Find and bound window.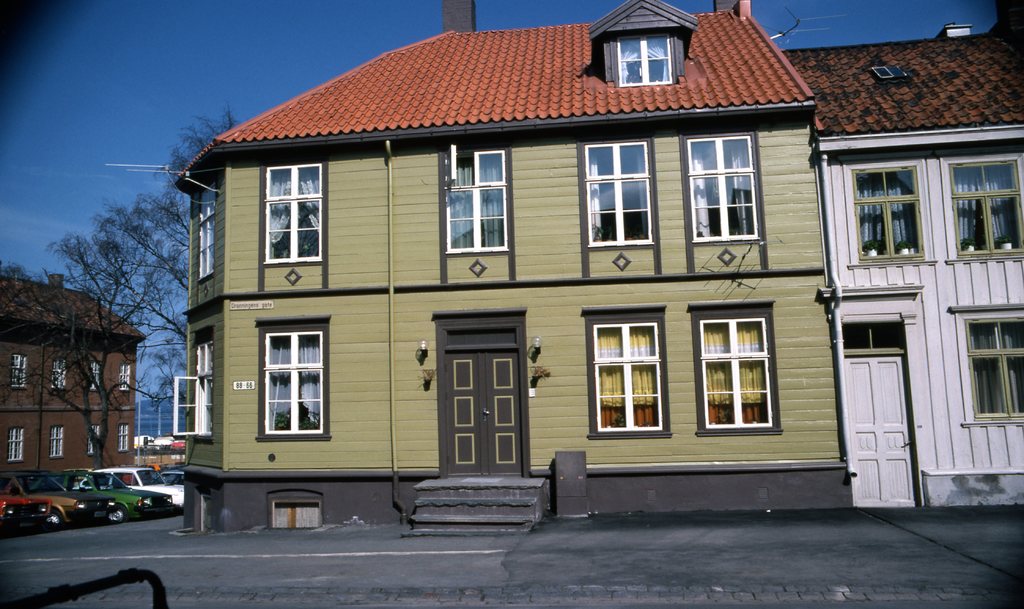
Bound: (443,146,509,259).
